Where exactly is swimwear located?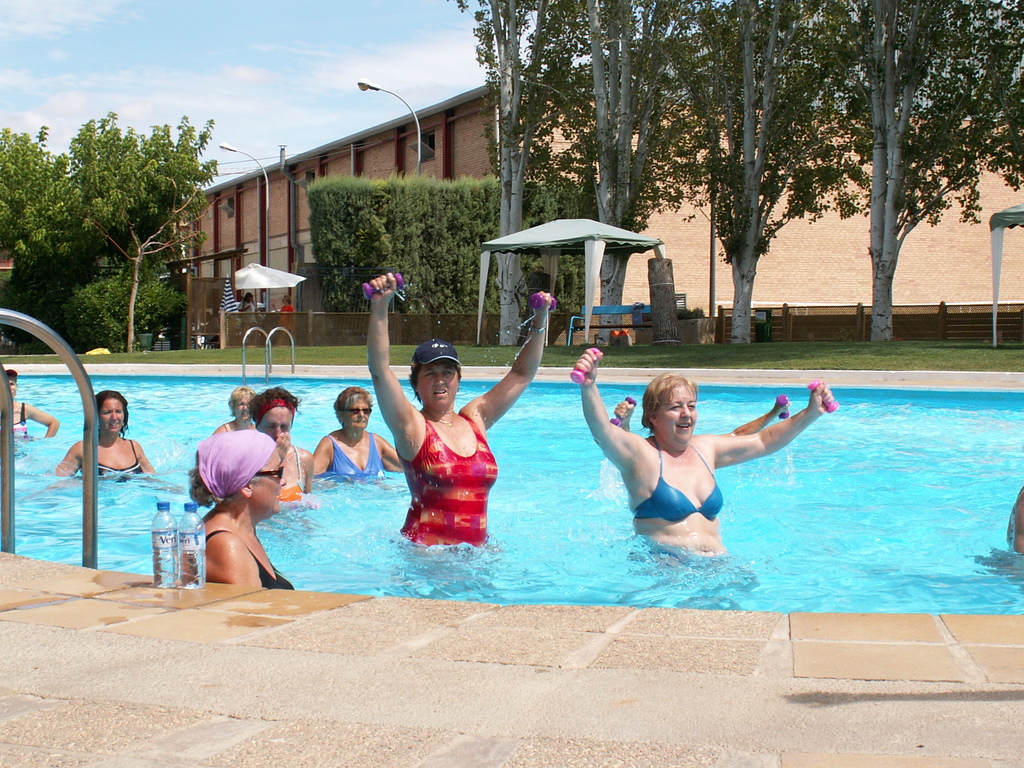
Its bounding box is [x1=190, y1=525, x2=300, y2=589].
